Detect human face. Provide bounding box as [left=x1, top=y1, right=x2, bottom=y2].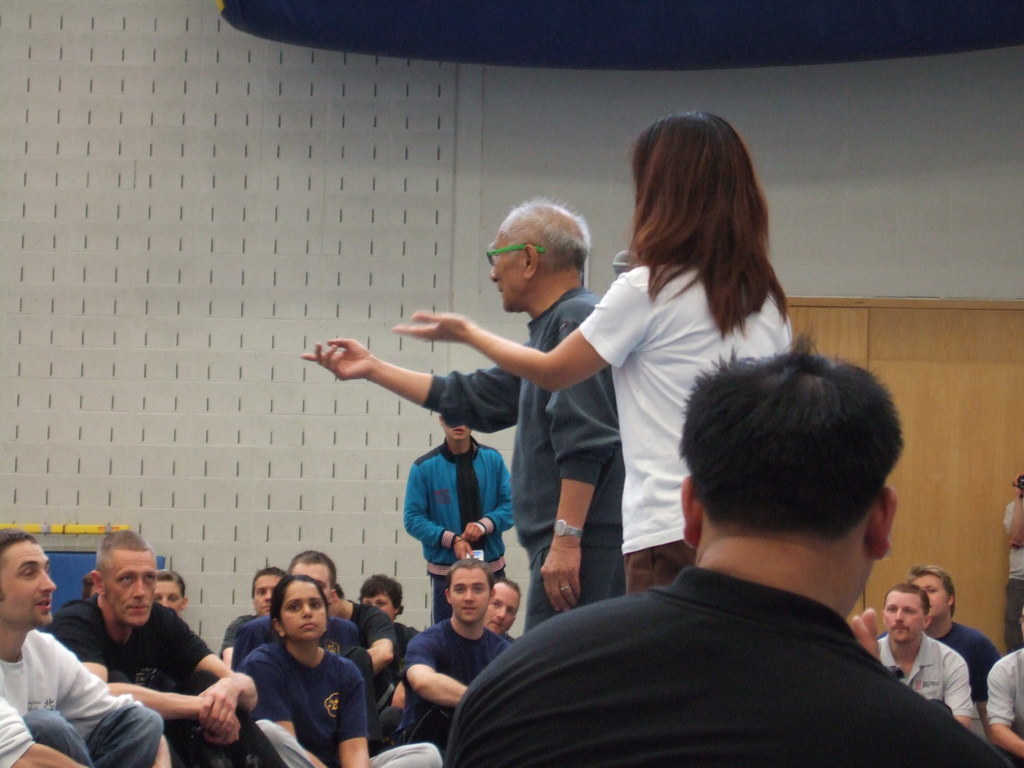
[left=291, top=560, right=333, bottom=598].
